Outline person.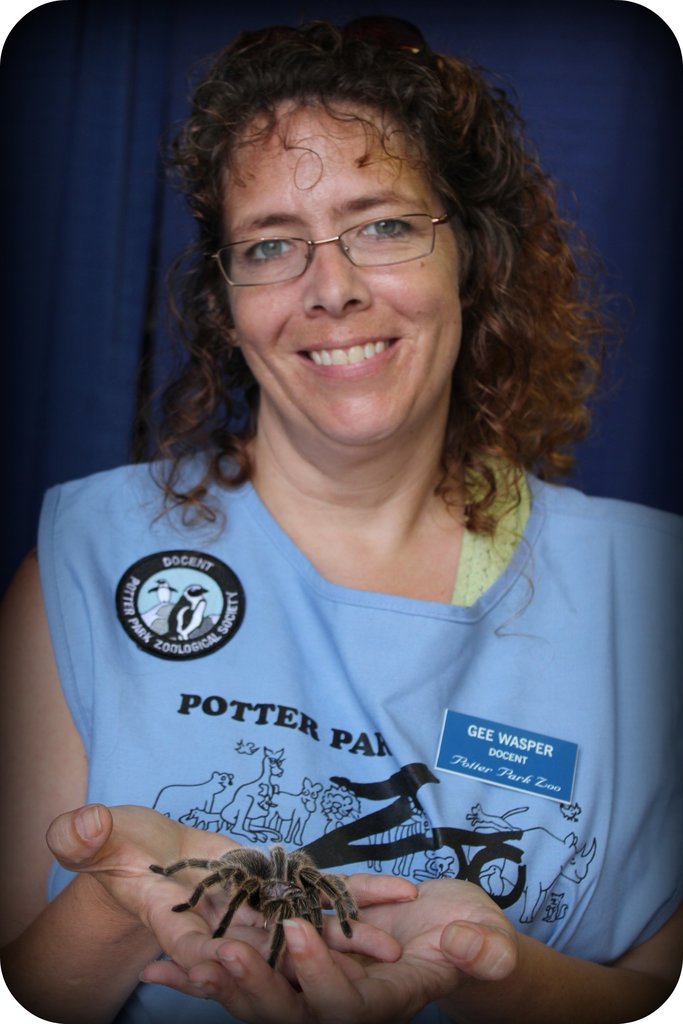
Outline: bbox=(0, 0, 682, 1023).
